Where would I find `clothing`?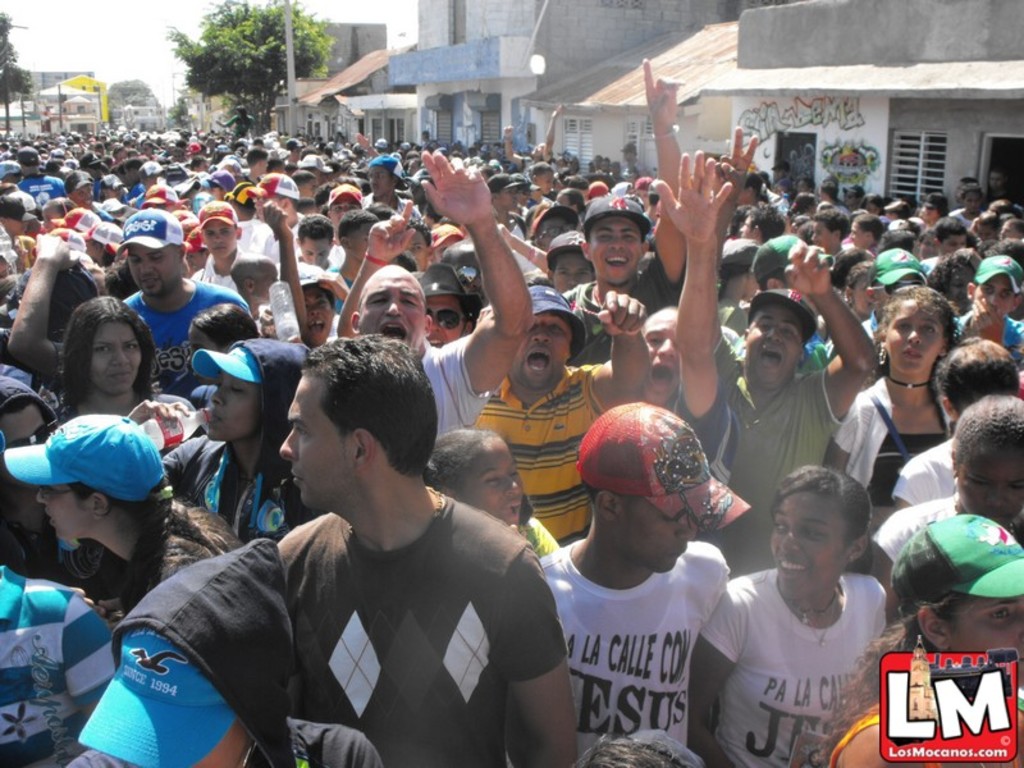
At 954, 306, 1023, 349.
